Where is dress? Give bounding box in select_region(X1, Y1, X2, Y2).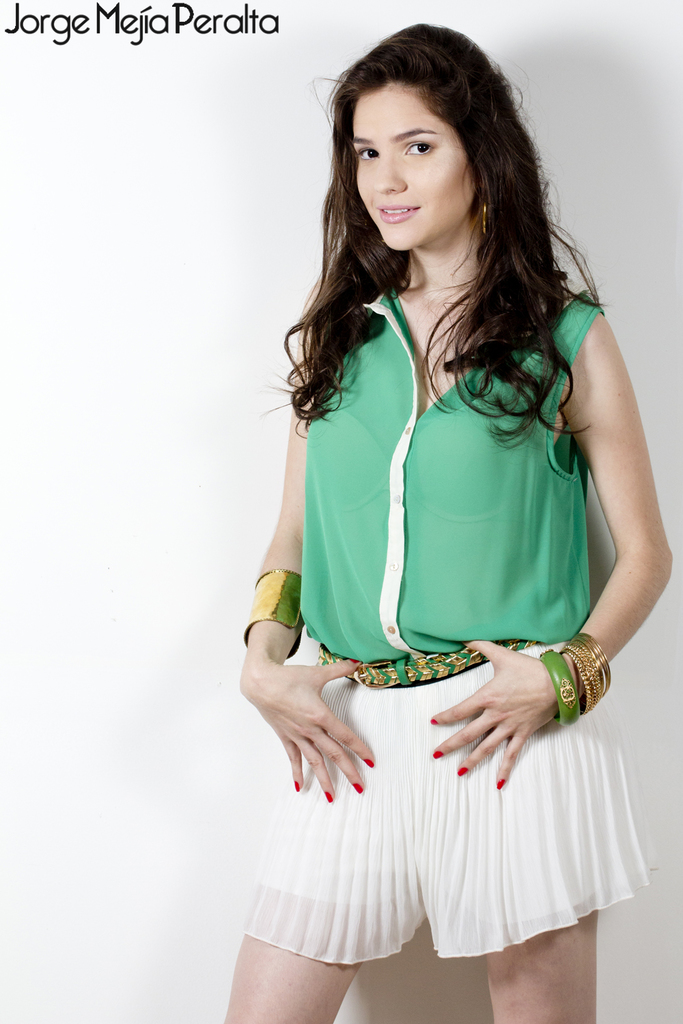
select_region(245, 285, 655, 956).
